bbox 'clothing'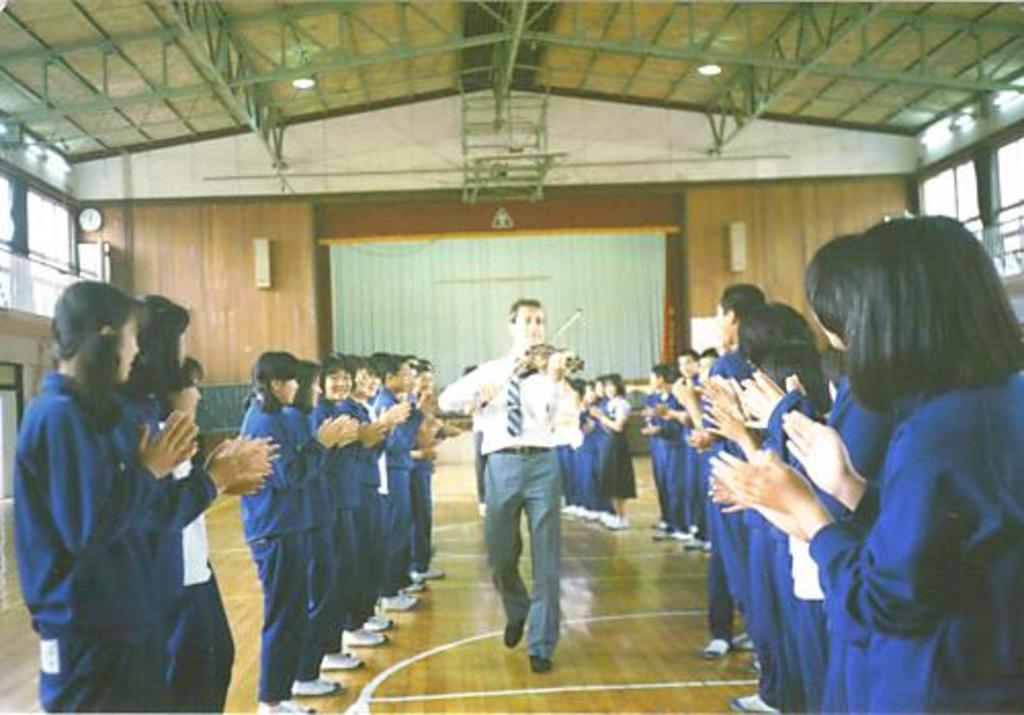
bbox=(90, 387, 223, 703)
